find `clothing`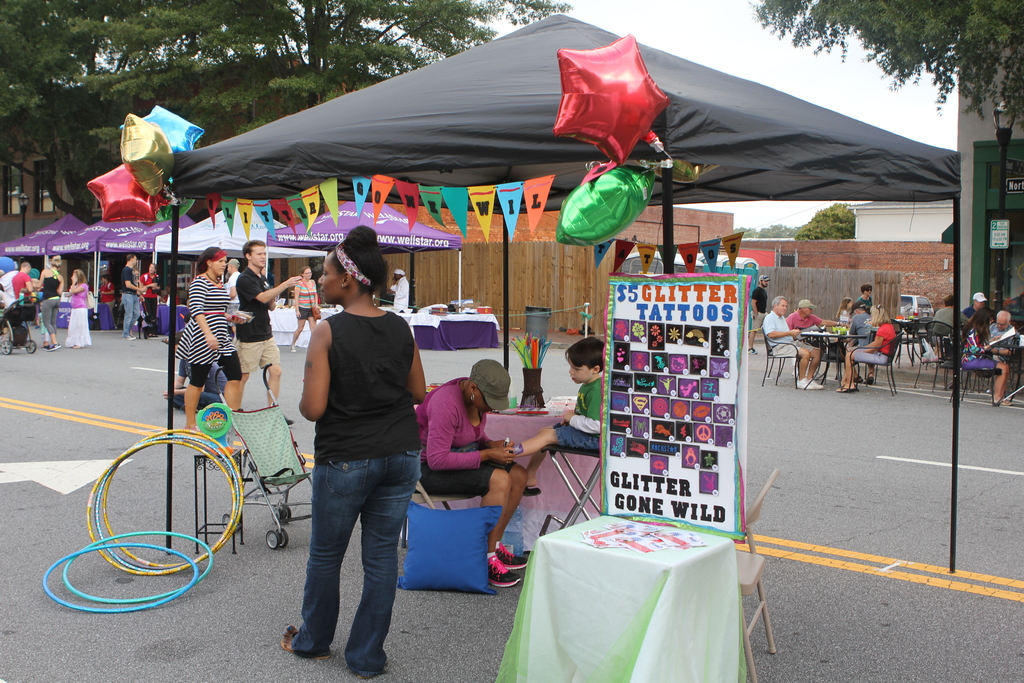
BBox(235, 267, 282, 368)
